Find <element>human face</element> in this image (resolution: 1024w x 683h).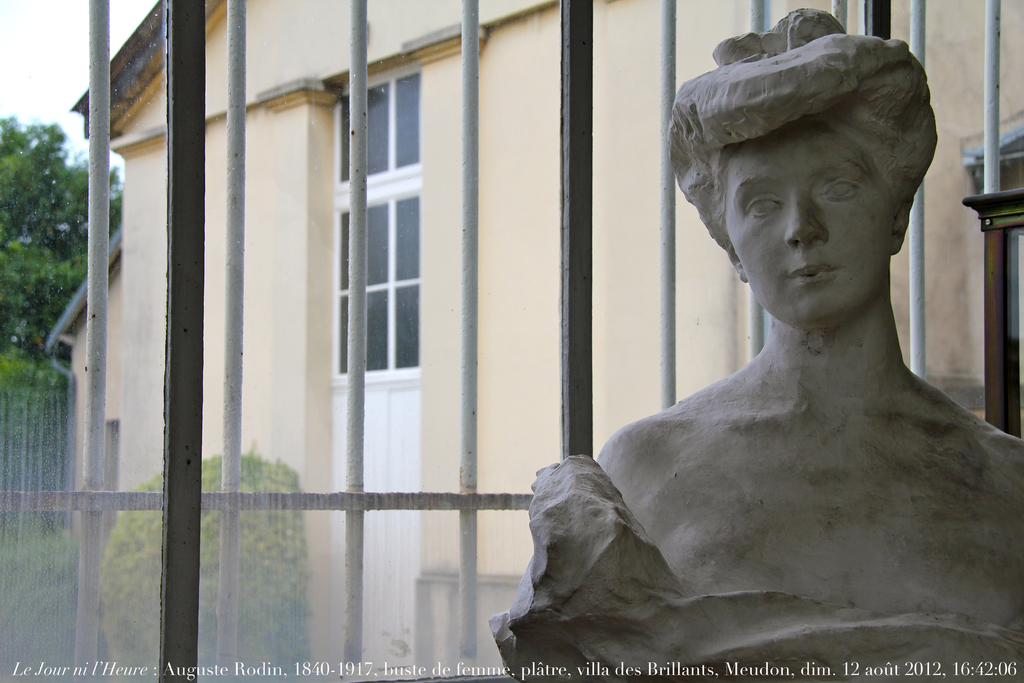
detection(732, 136, 889, 324).
